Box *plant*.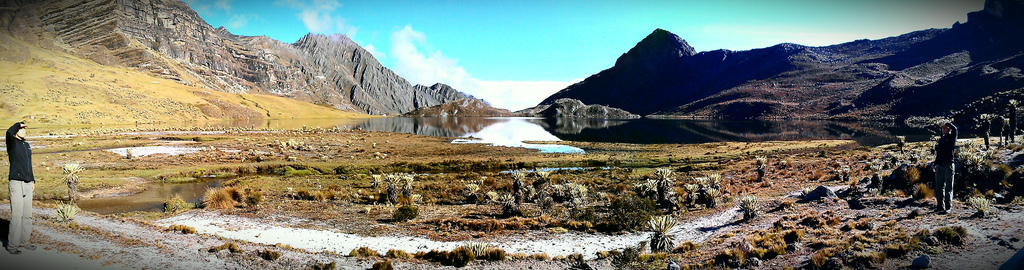
select_region(553, 180, 595, 196).
